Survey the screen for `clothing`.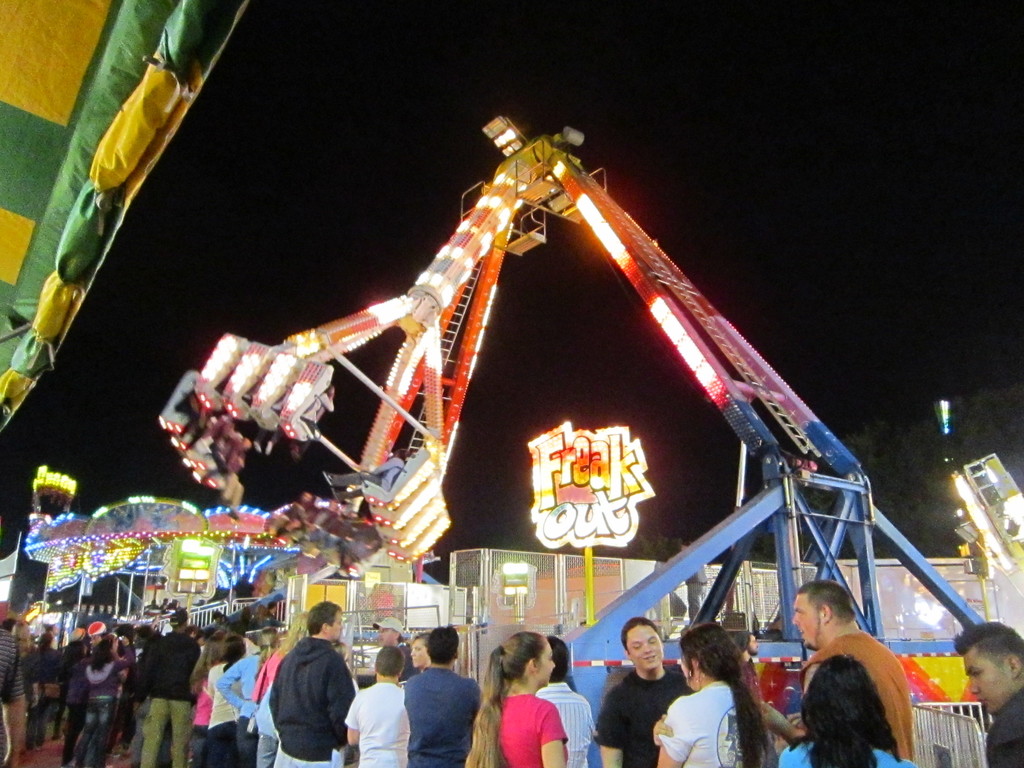
Survey found: BBox(344, 680, 412, 767).
